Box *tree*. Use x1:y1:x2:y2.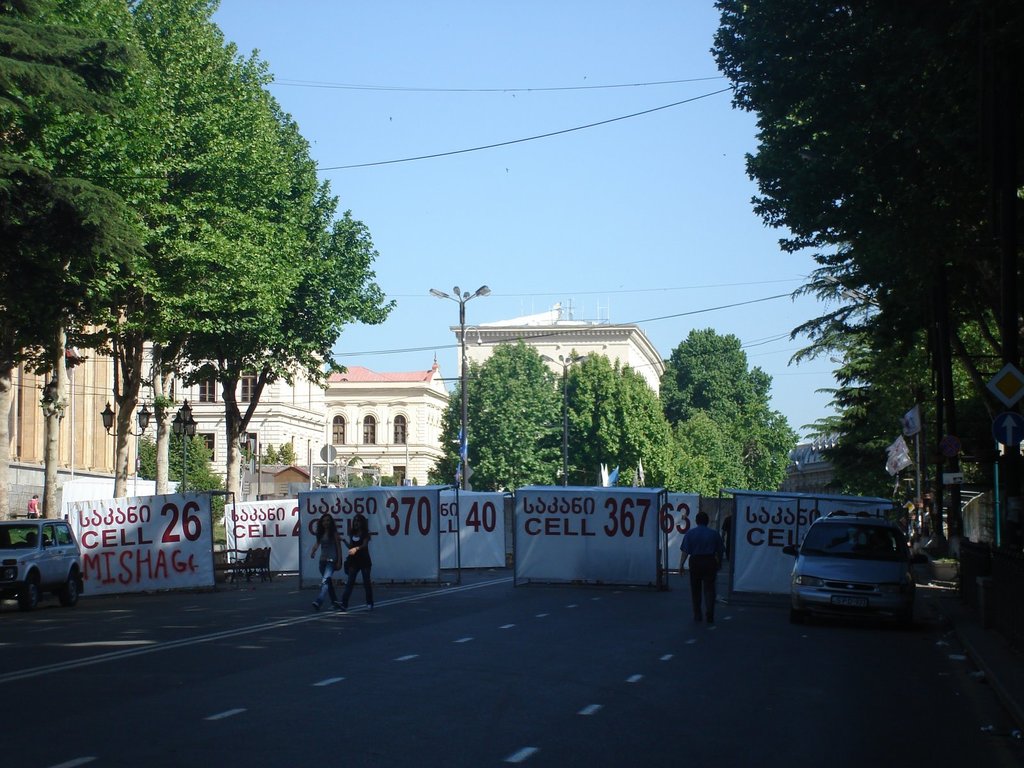
124:403:238:532.
